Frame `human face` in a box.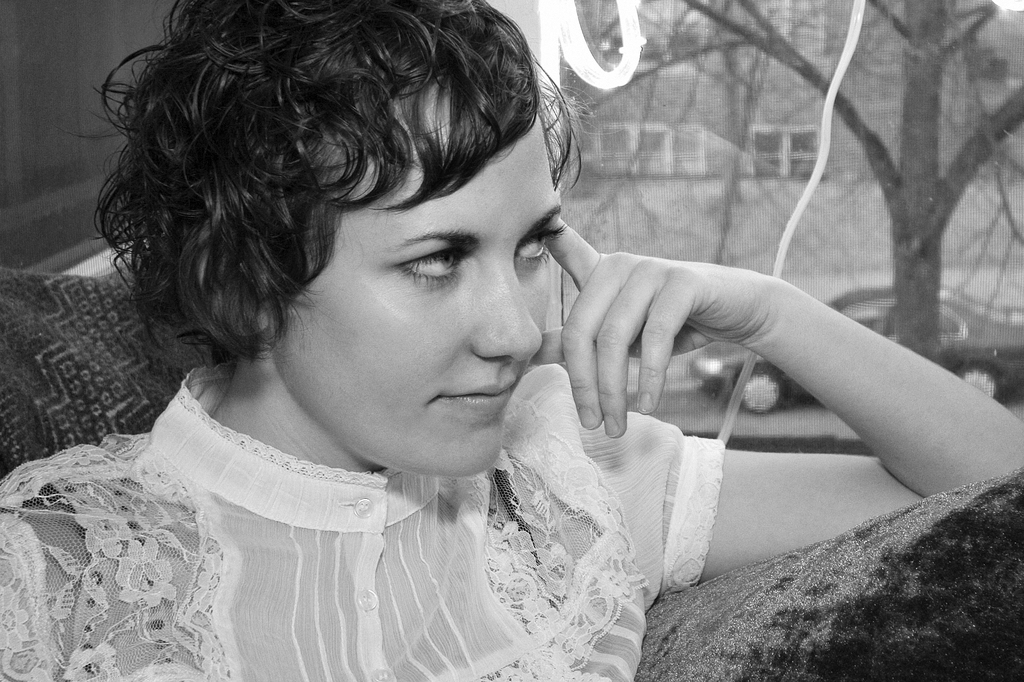
locate(271, 84, 564, 477).
